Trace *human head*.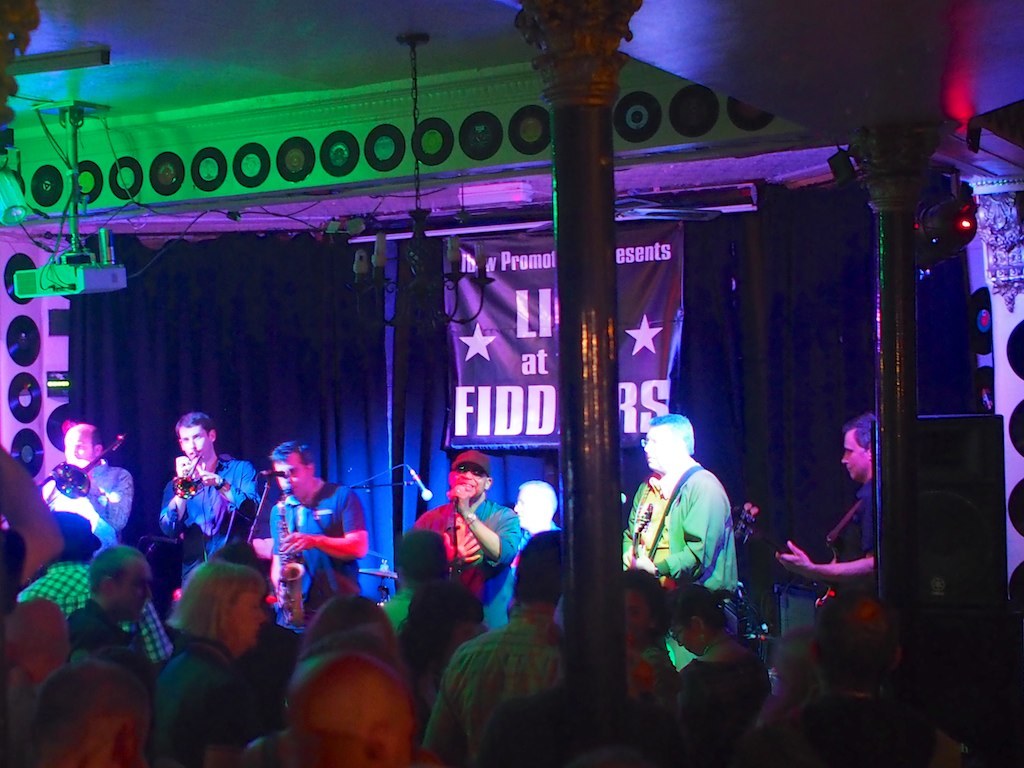
Traced to (29, 660, 150, 767).
